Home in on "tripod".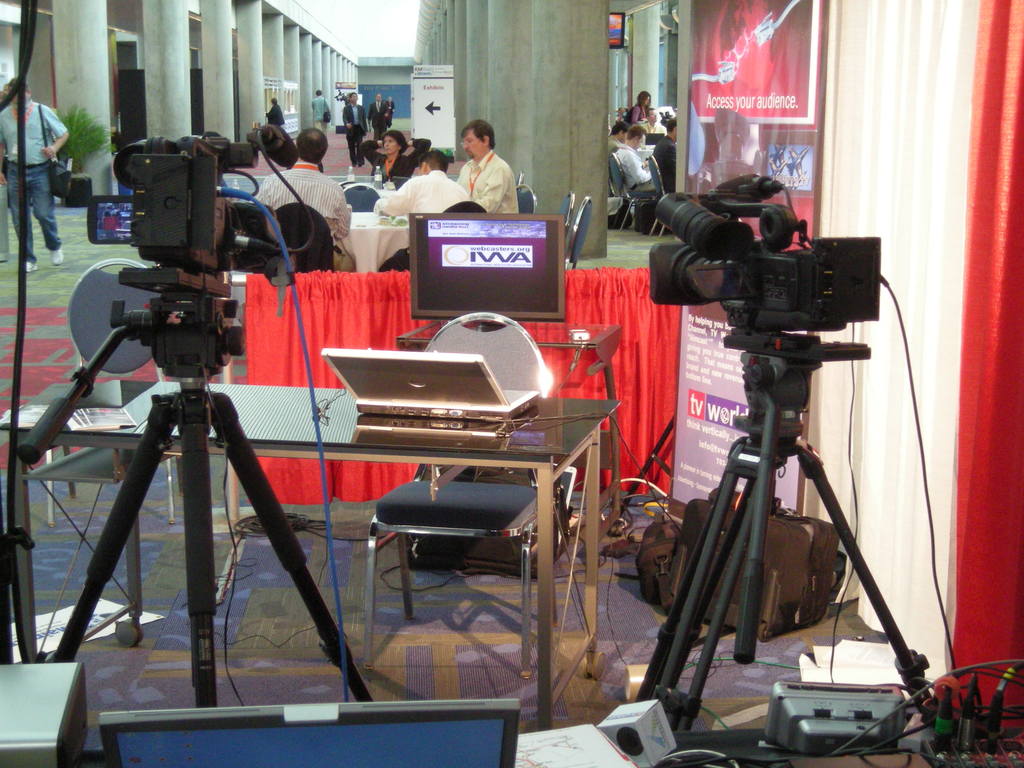
Homed in at locate(637, 324, 931, 735).
